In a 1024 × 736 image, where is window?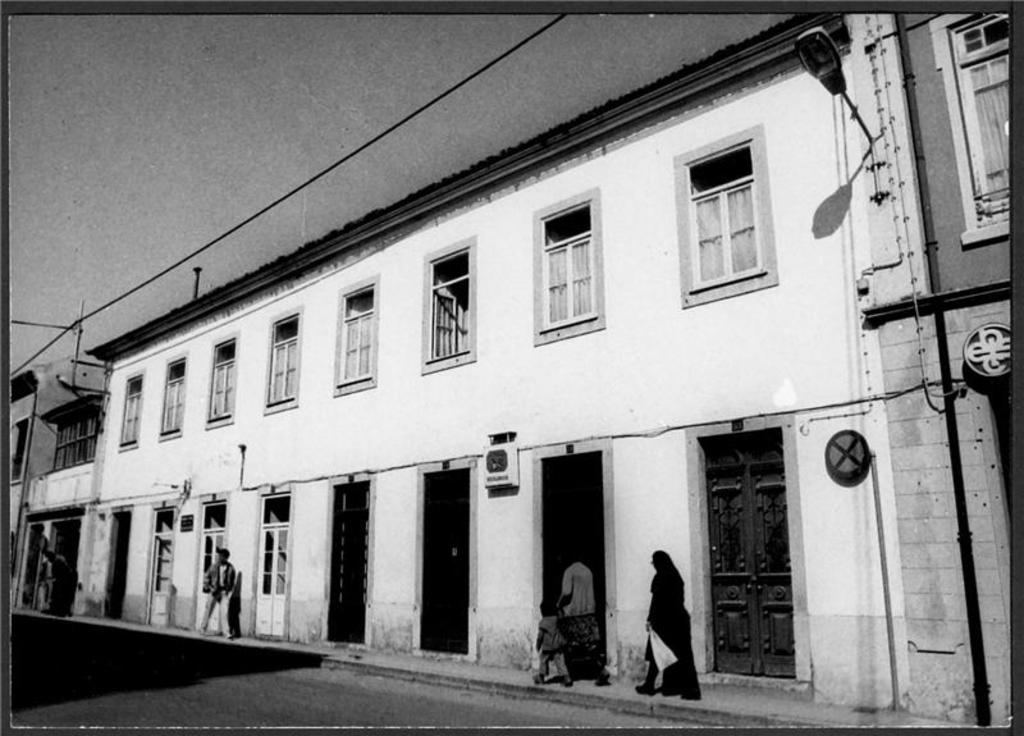
bbox=[146, 353, 192, 442].
